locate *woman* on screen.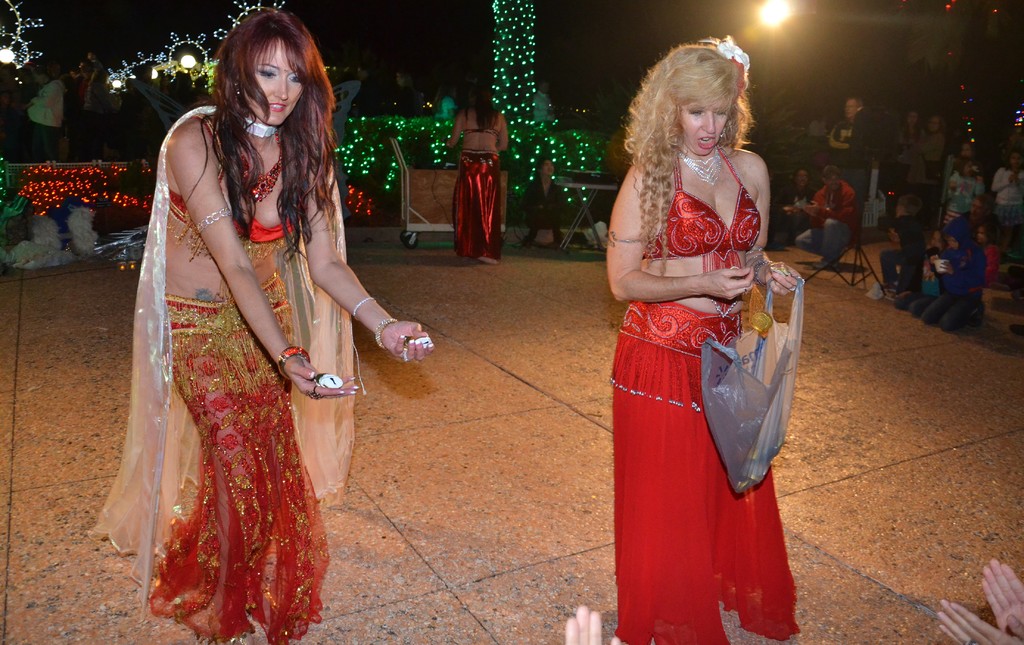
On screen at crop(86, 4, 435, 644).
